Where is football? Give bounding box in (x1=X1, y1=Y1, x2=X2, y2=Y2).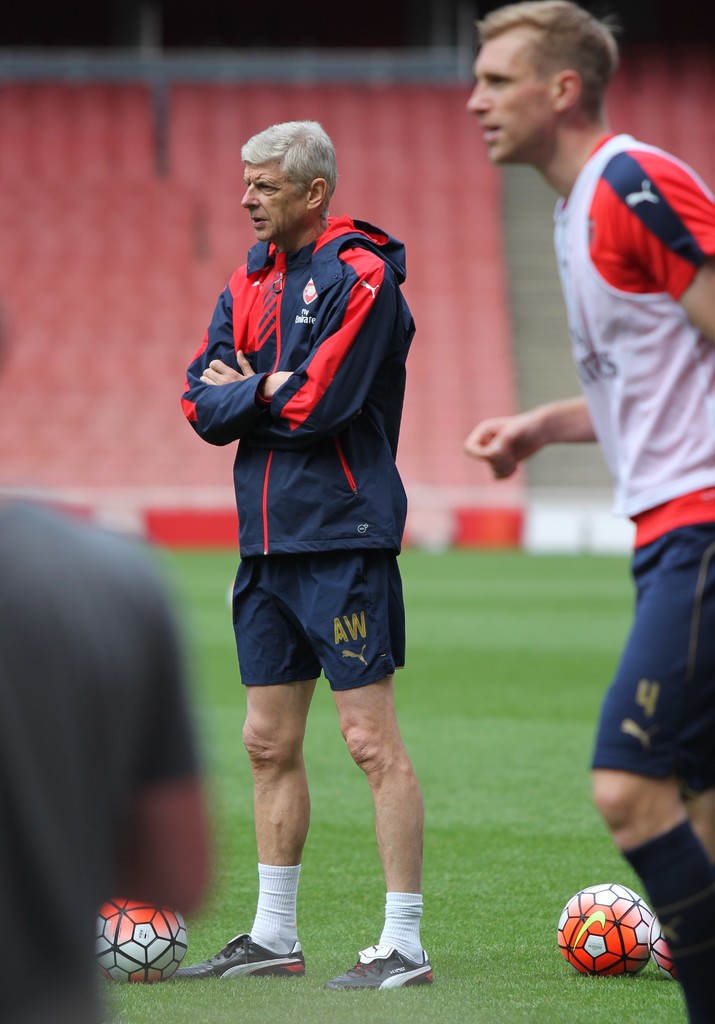
(x1=552, y1=881, x2=653, y2=977).
